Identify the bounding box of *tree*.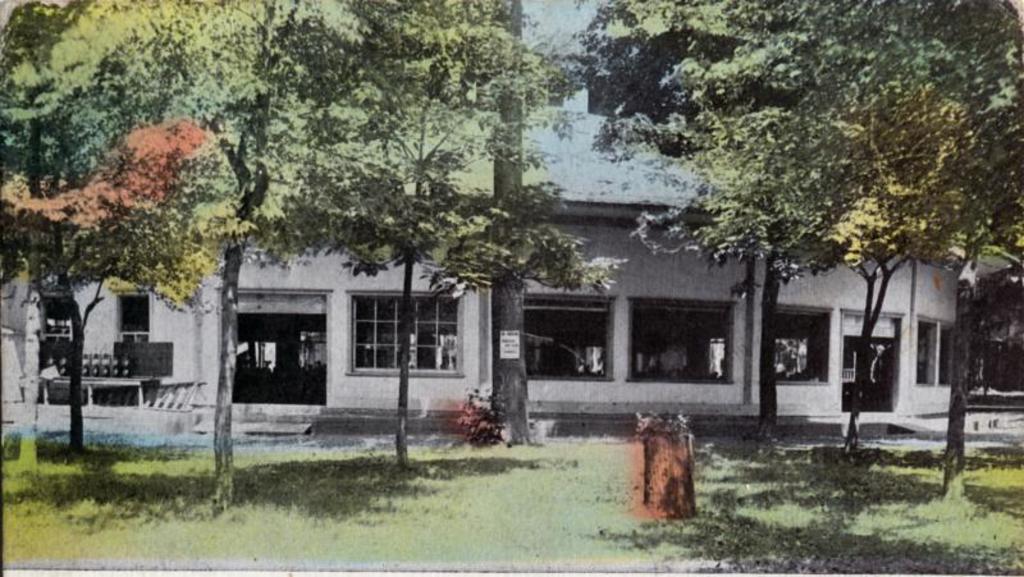
(left=261, top=0, right=641, bottom=486).
